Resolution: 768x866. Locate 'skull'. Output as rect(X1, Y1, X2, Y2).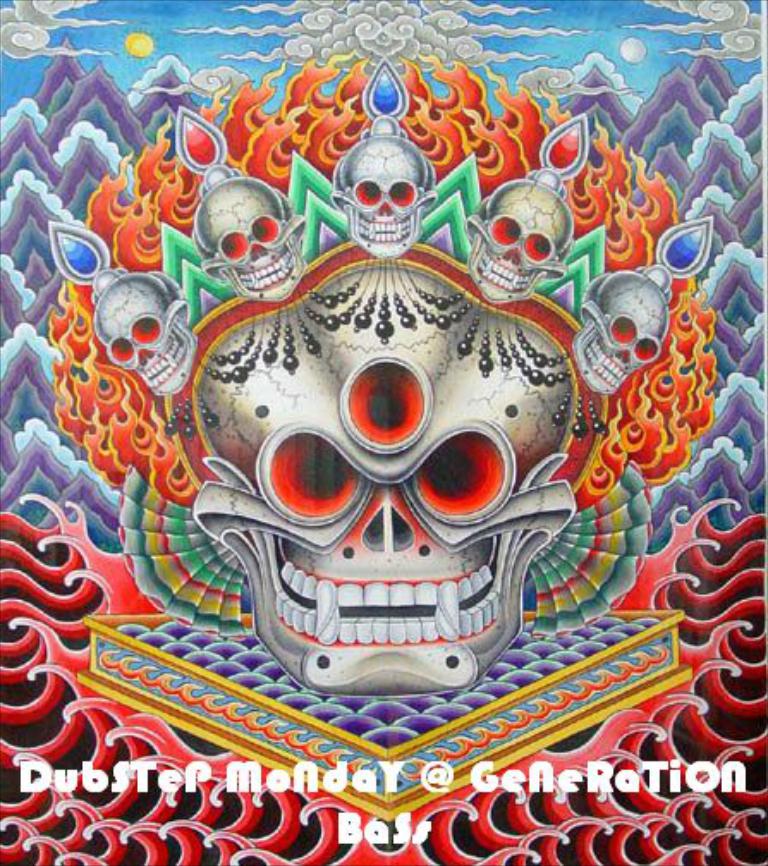
rect(196, 177, 308, 301).
